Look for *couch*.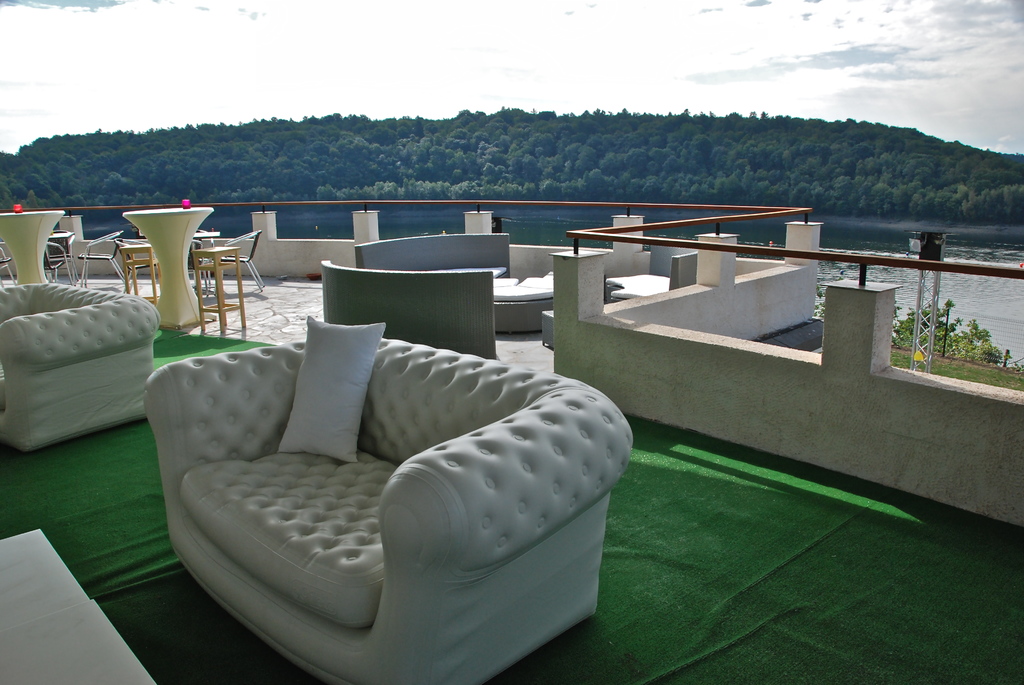
Found: 139 320 639 684.
